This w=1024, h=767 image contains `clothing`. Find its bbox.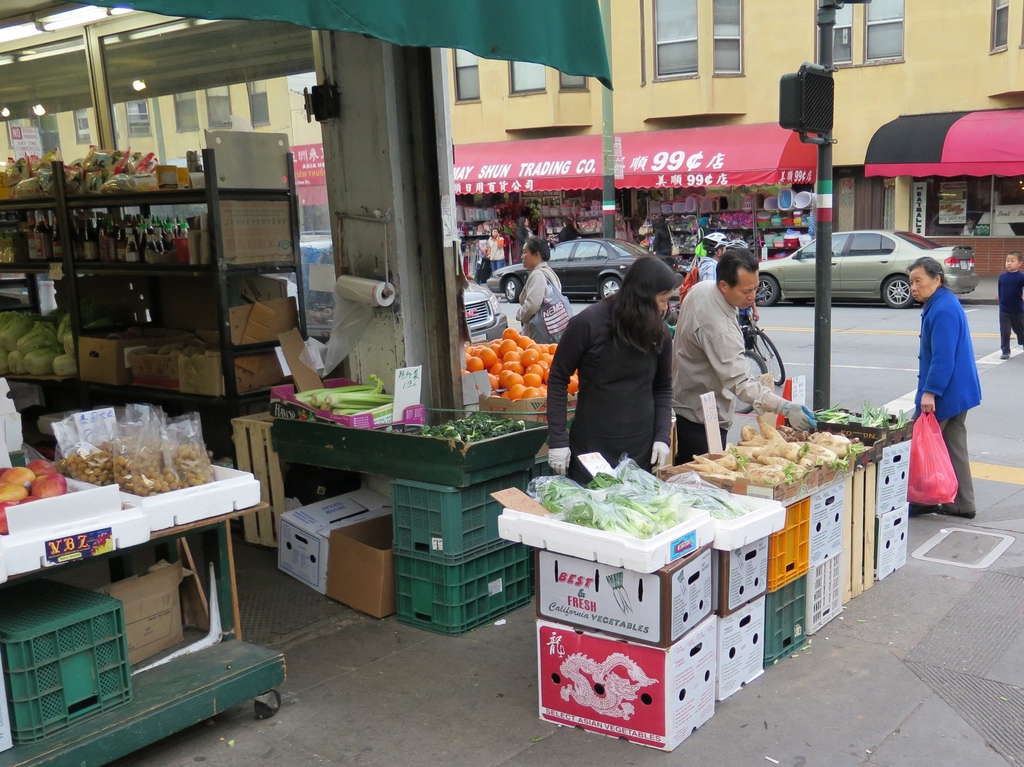
672 282 793 468.
